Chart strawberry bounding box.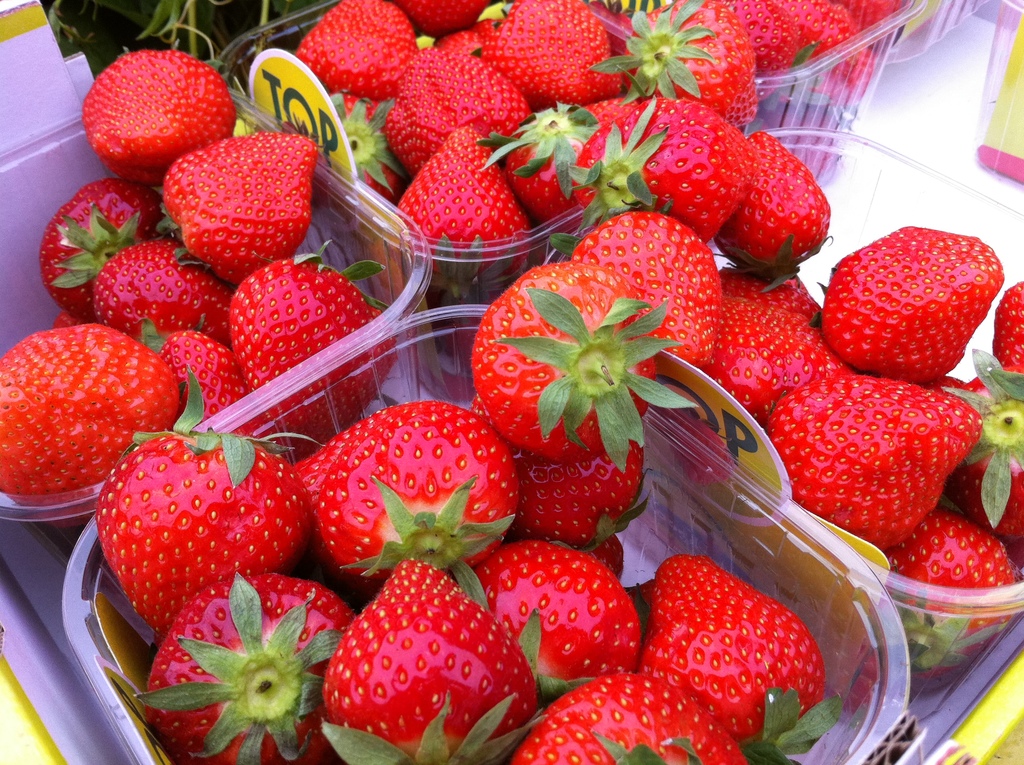
Charted: l=484, t=0, r=629, b=105.
